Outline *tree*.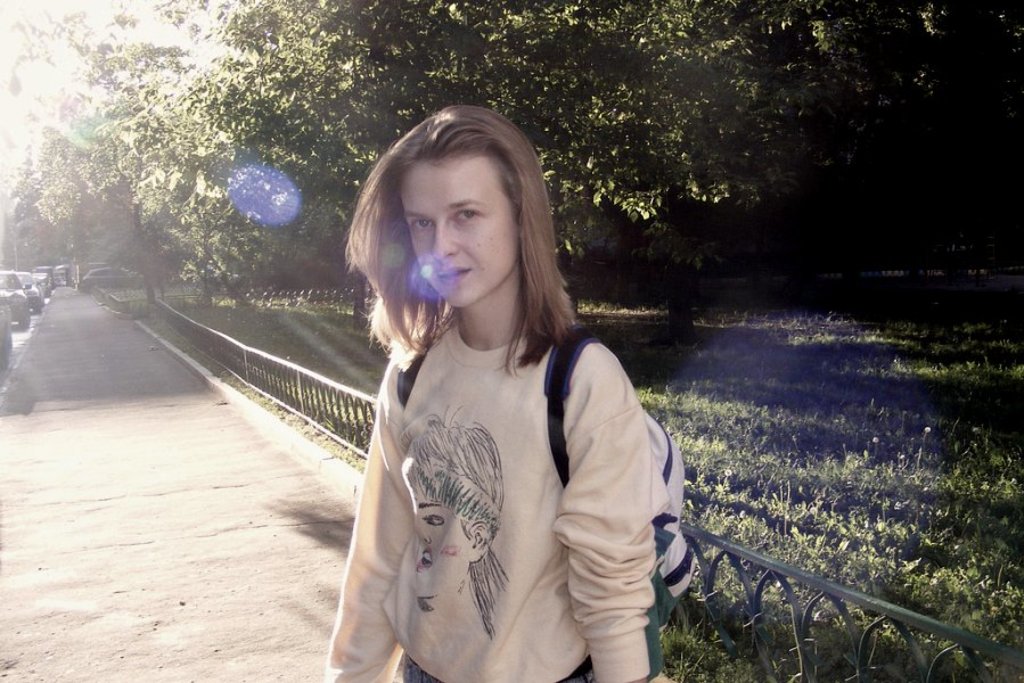
Outline: <bbox>683, 0, 1021, 147</bbox>.
